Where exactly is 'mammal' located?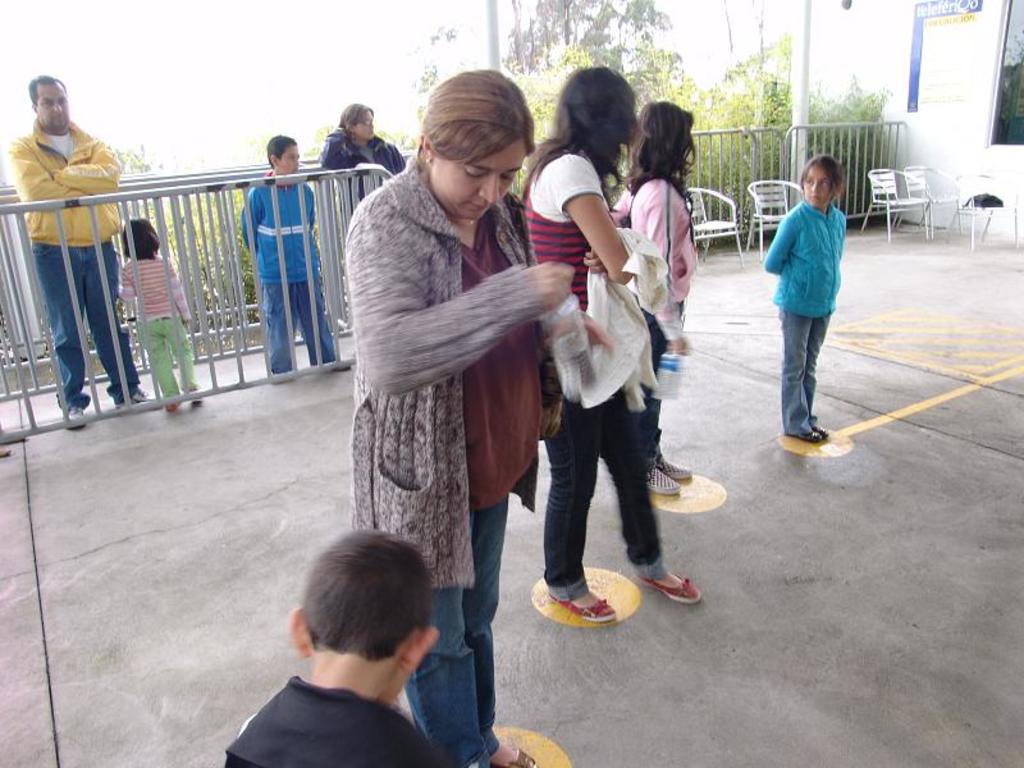
Its bounding box is bbox=(321, 101, 410, 200).
